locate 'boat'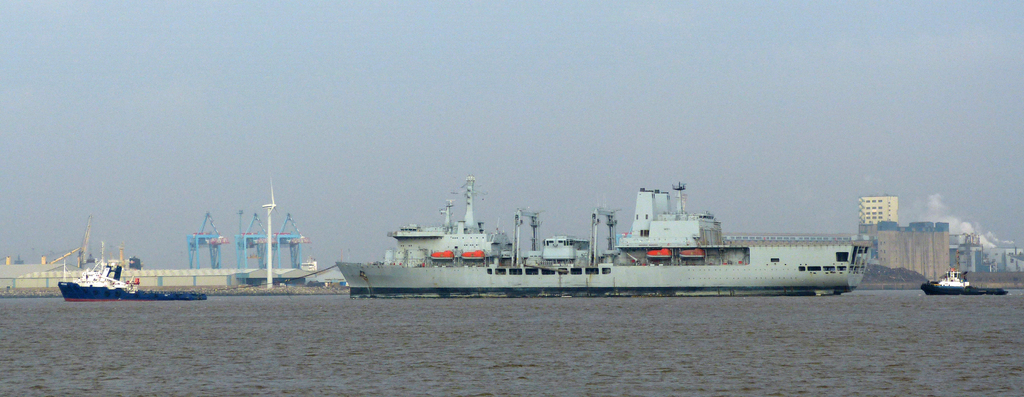
region(51, 234, 144, 298)
